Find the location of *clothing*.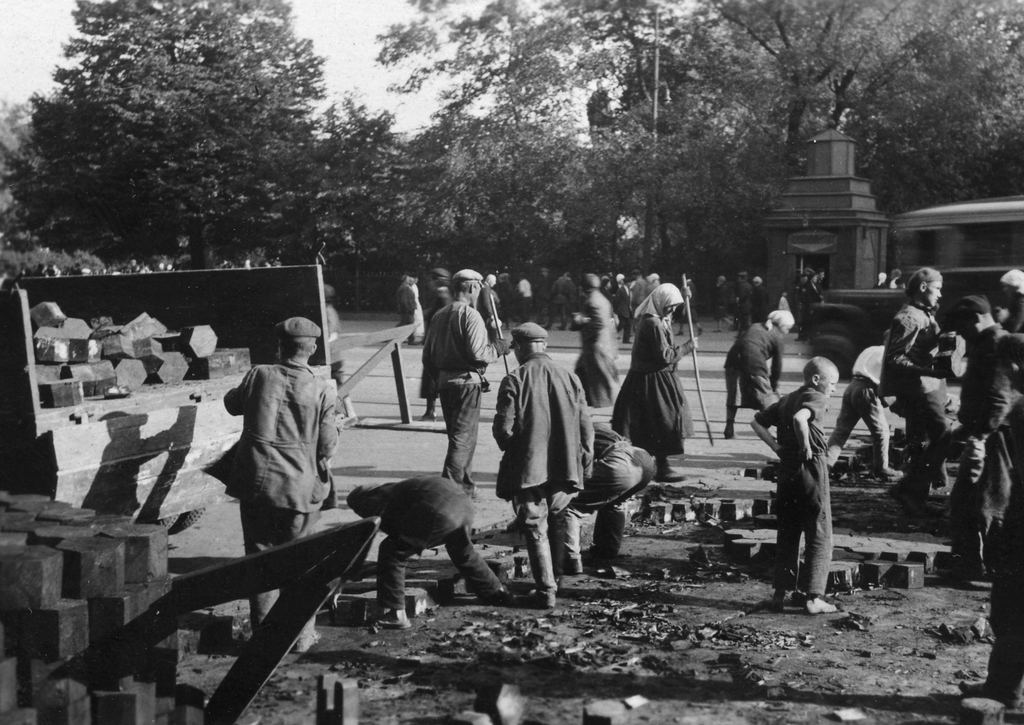
Location: locate(751, 389, 842, 600).
